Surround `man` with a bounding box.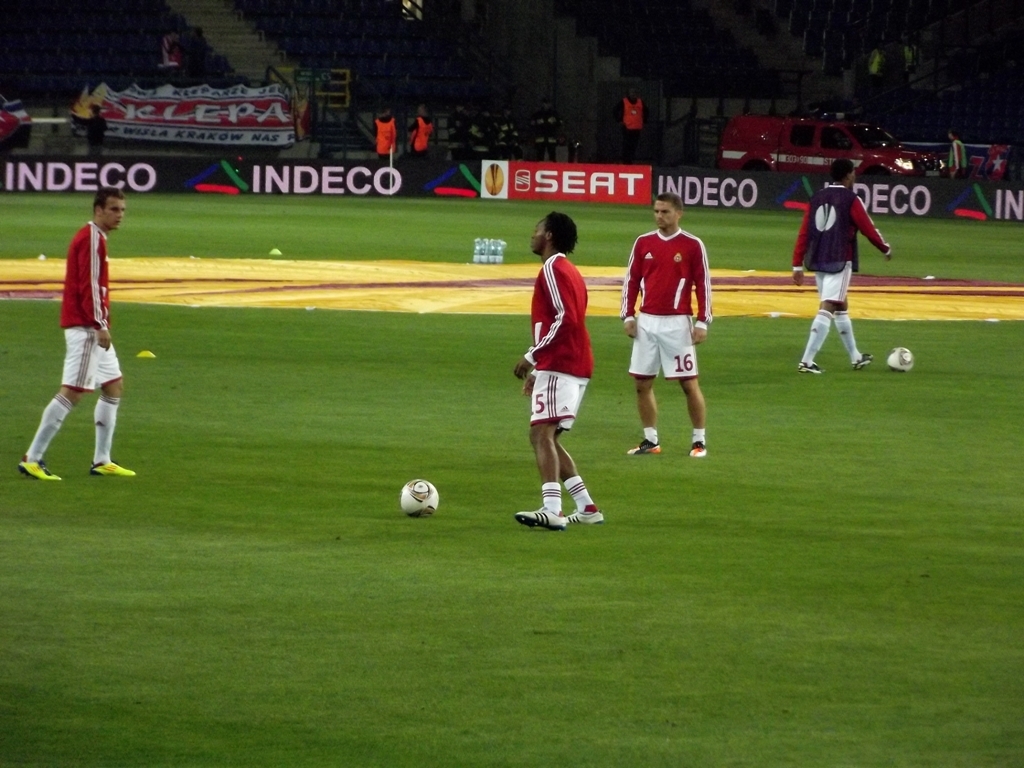
[left=794, top=161, right=891, bottom=373].
